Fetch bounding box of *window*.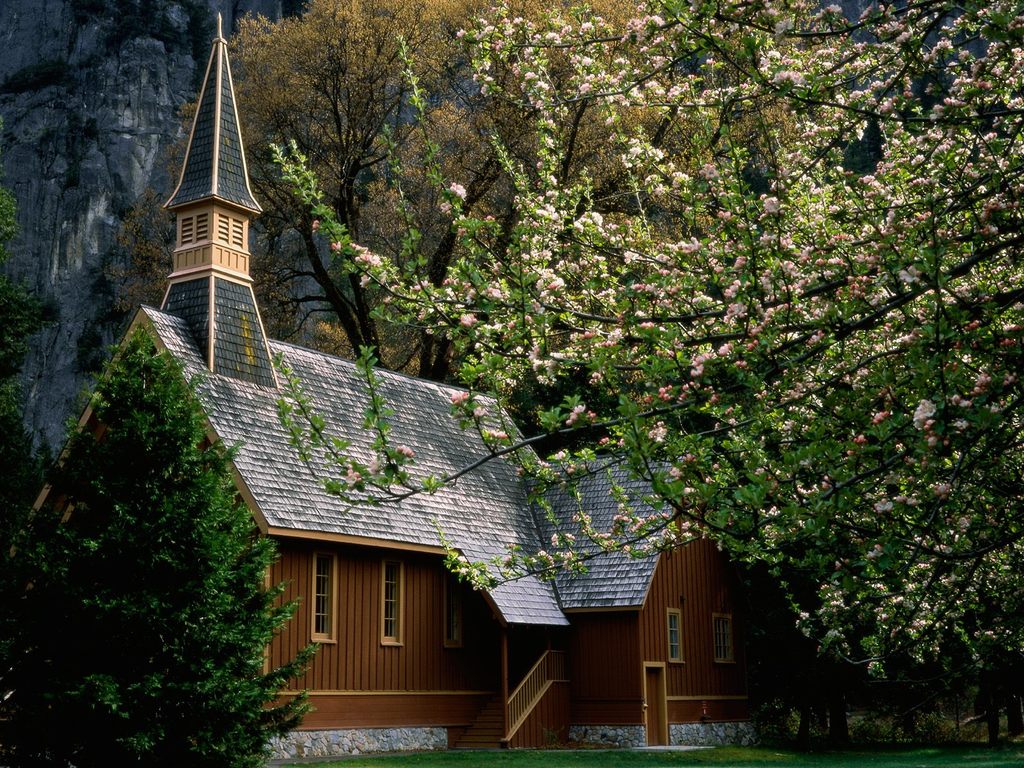
Bbox: pyautogui.locateOnScreen(437, 565, 465, 654).
